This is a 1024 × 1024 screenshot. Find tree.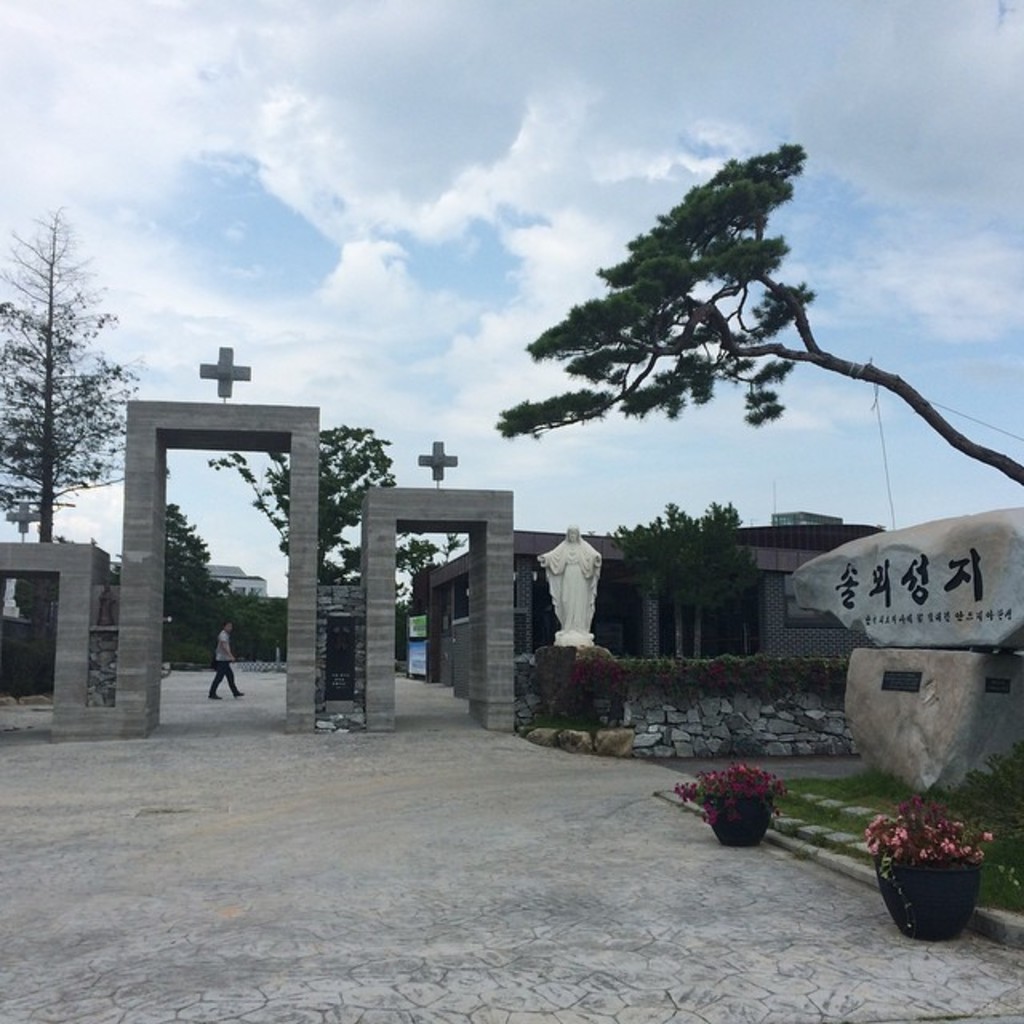
Bounding box: l=200, t=426, r=408, b=616.
